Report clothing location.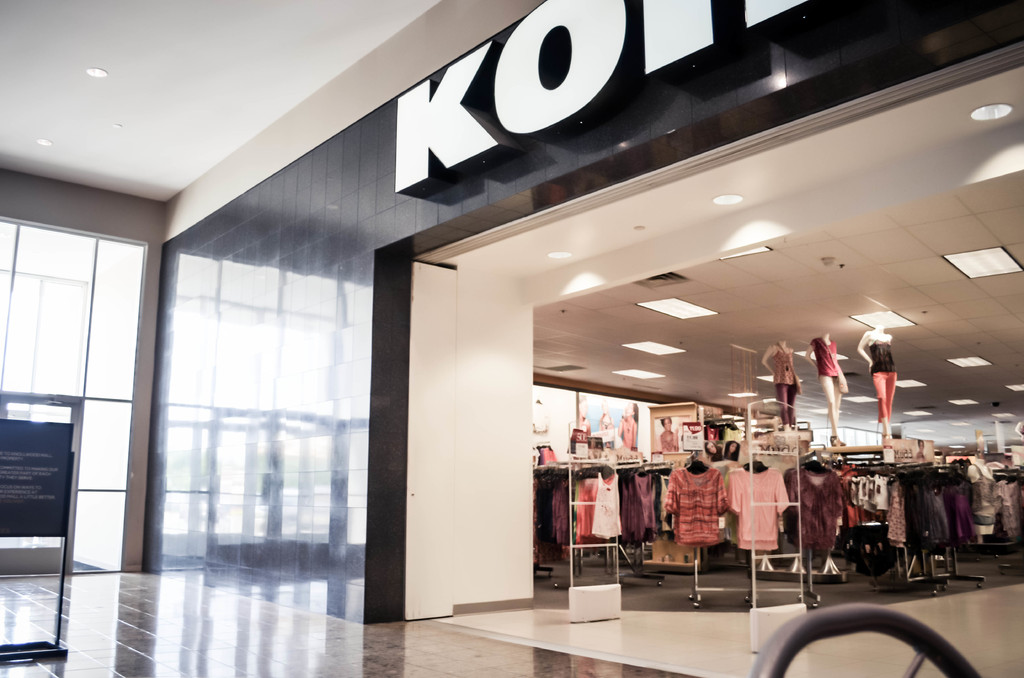
Report: (783, 462, 842, 541).
